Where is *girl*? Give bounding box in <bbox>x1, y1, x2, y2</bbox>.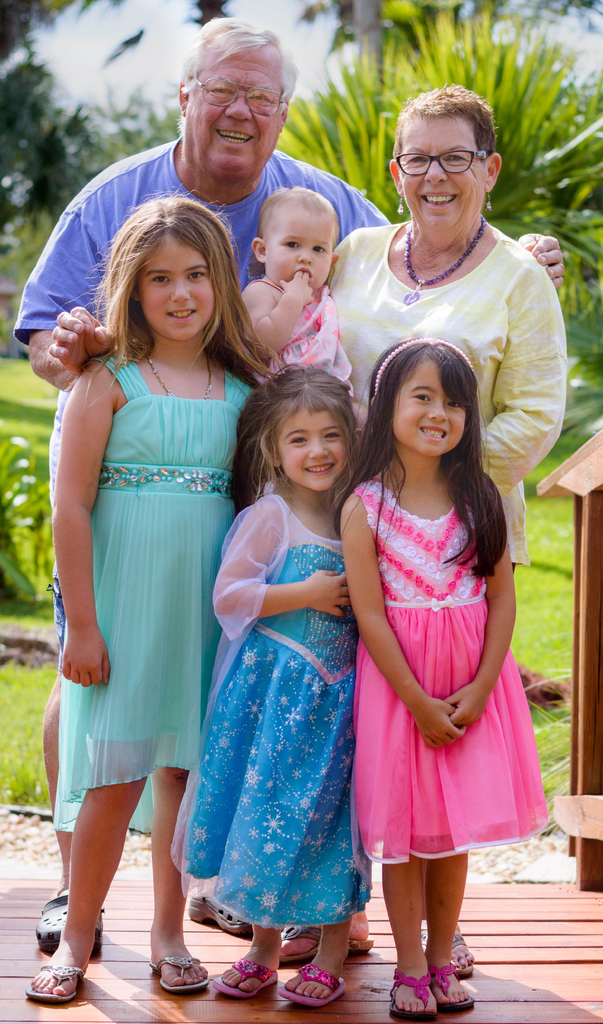
<bbox>338, 334, 552, 1023</bbox>.
